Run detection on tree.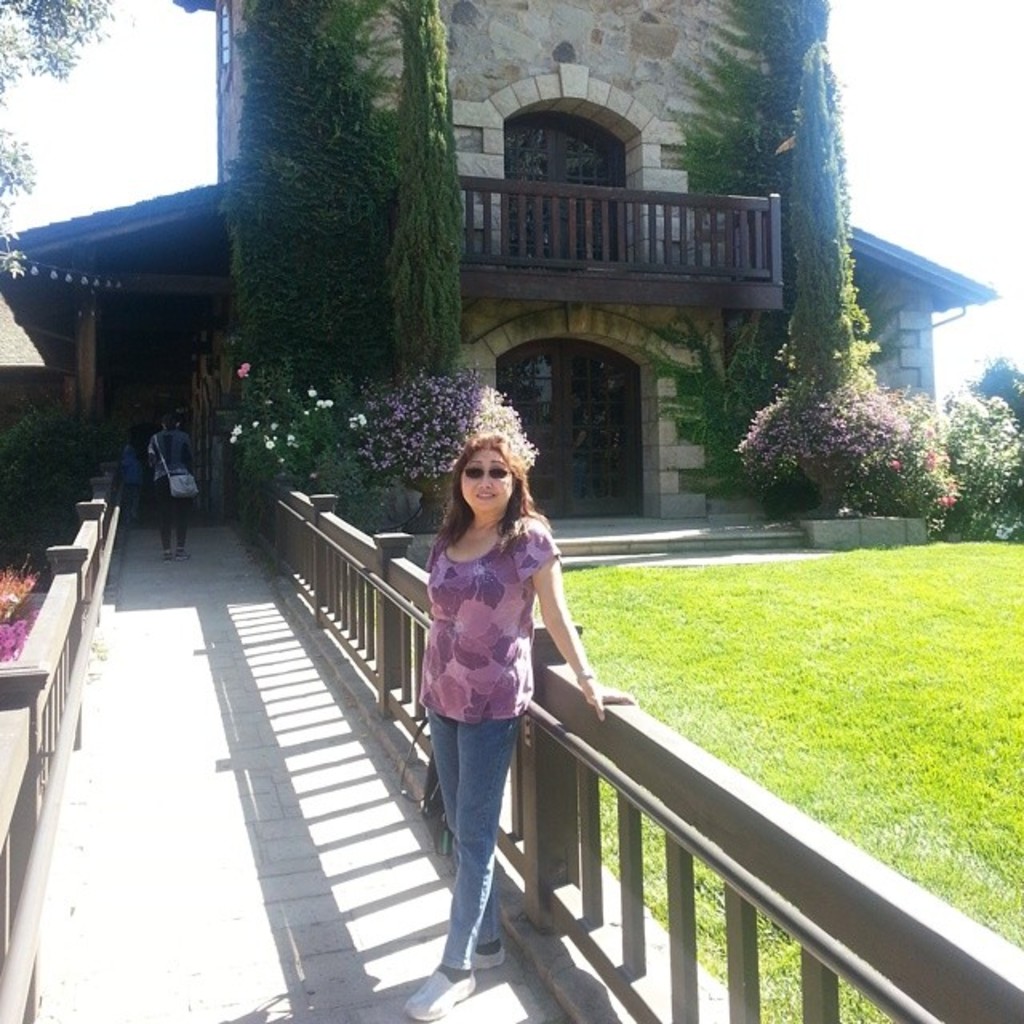
Result: 0,0,102,262.
